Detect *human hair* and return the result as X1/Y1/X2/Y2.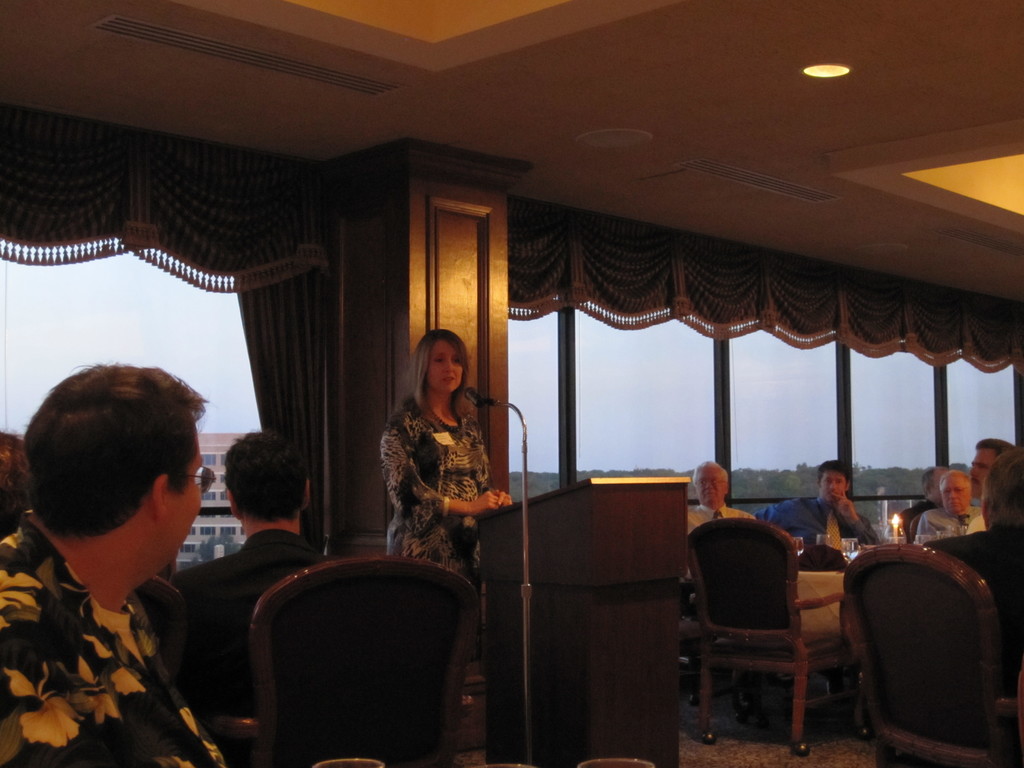
817/459/852/490.
